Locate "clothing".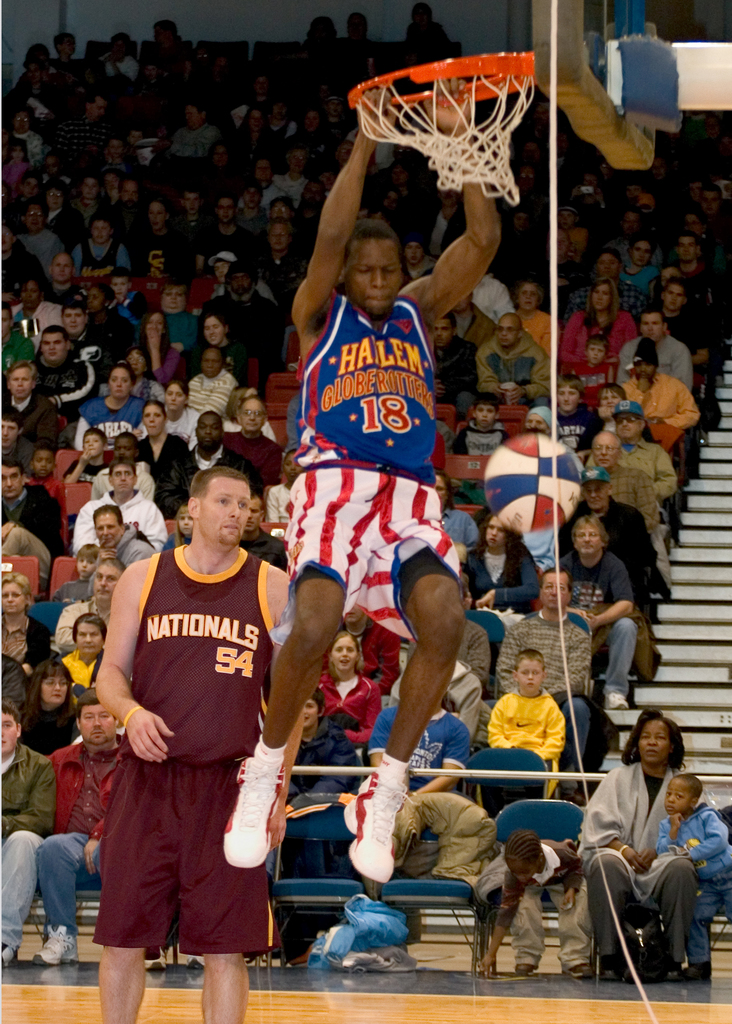
Bounding box: <region>556, 551, 638, 699</region>.
